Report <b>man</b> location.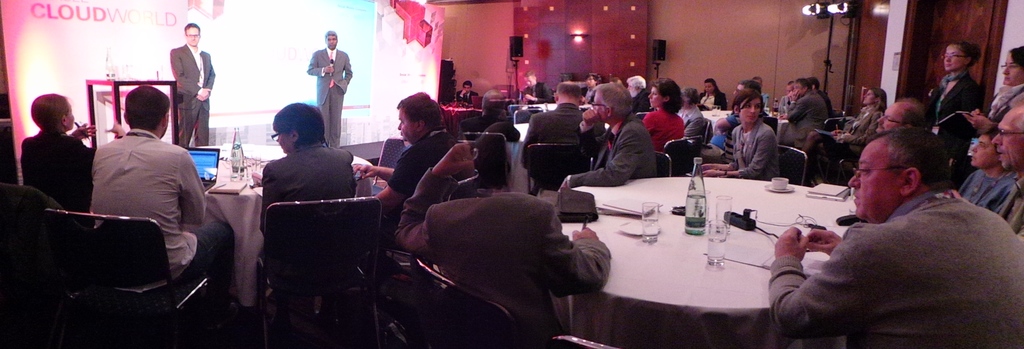
Report: crop(72, 85, 252, 316).
